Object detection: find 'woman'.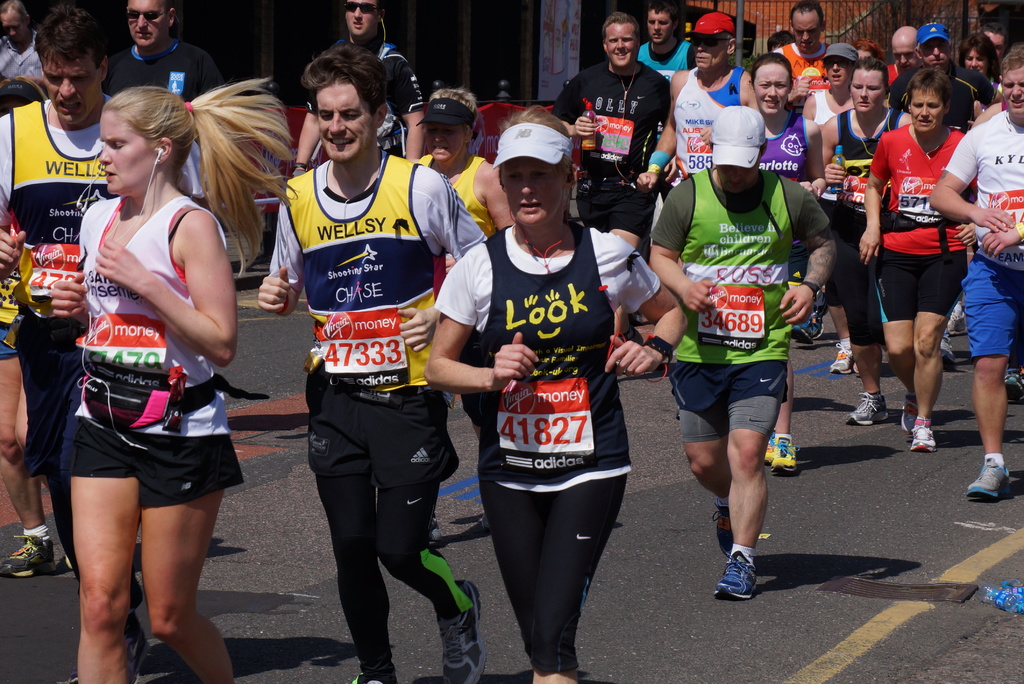
region(819, 56, 918, 434).
